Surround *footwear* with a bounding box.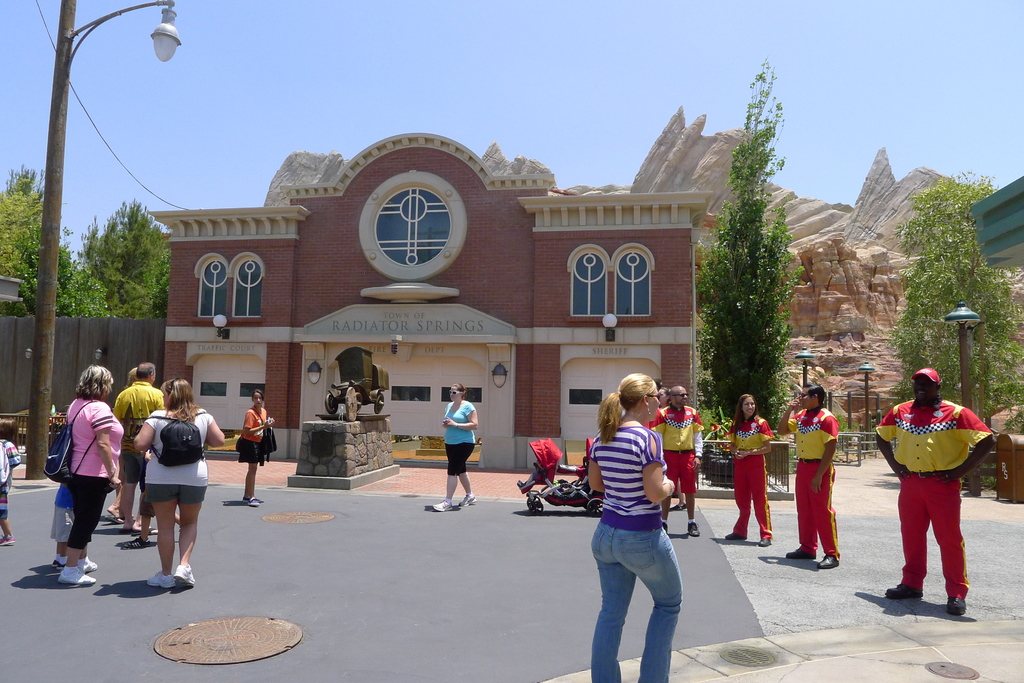
rect(661, 520, 668, 531).
